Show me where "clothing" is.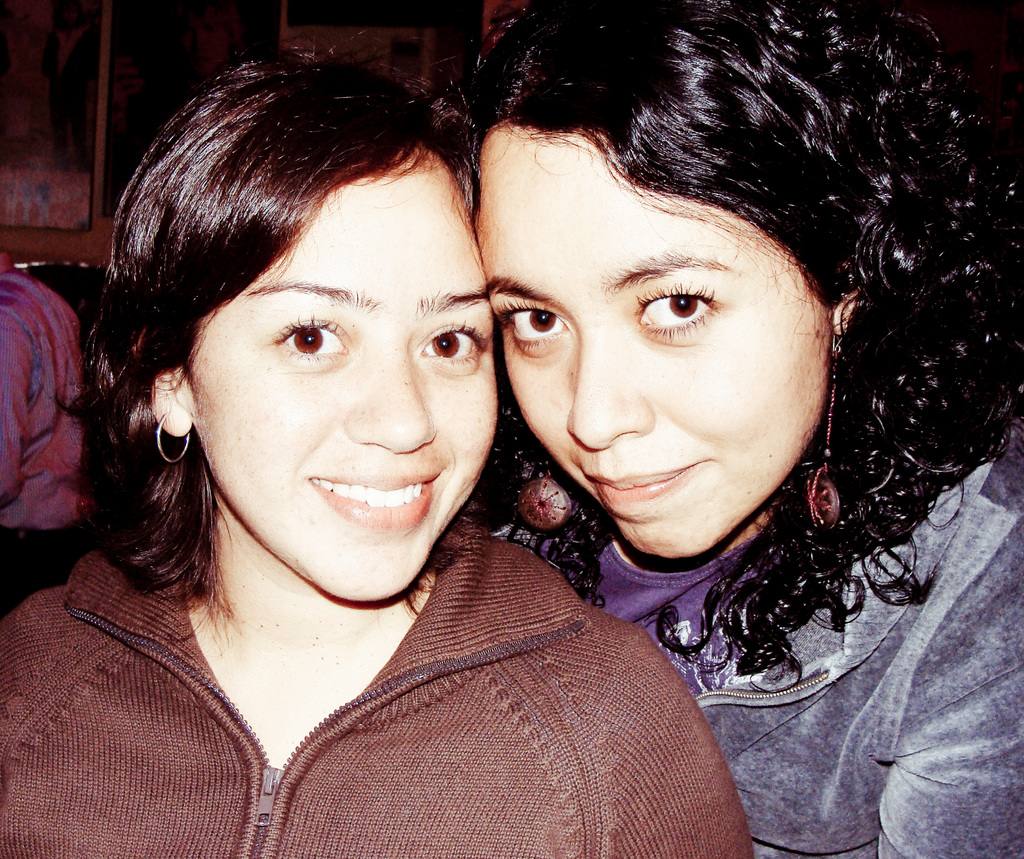
"clothing" is at [0, 271, 1023, 858].
